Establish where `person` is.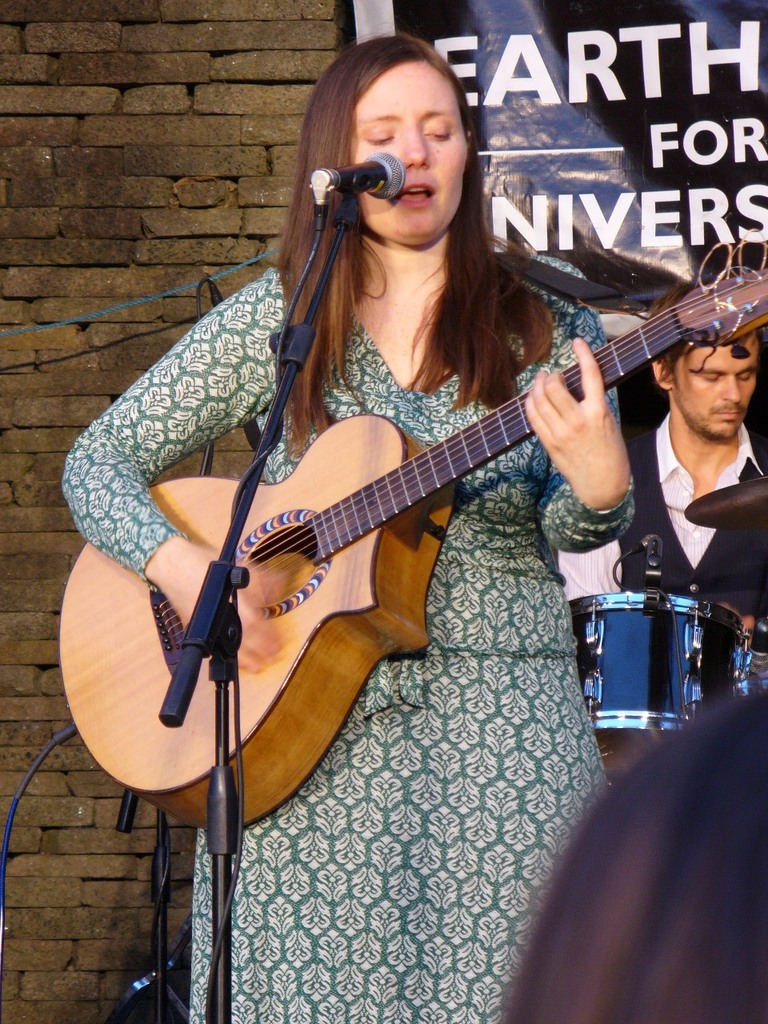
Established at select_region(551, 274, 767, 654).
